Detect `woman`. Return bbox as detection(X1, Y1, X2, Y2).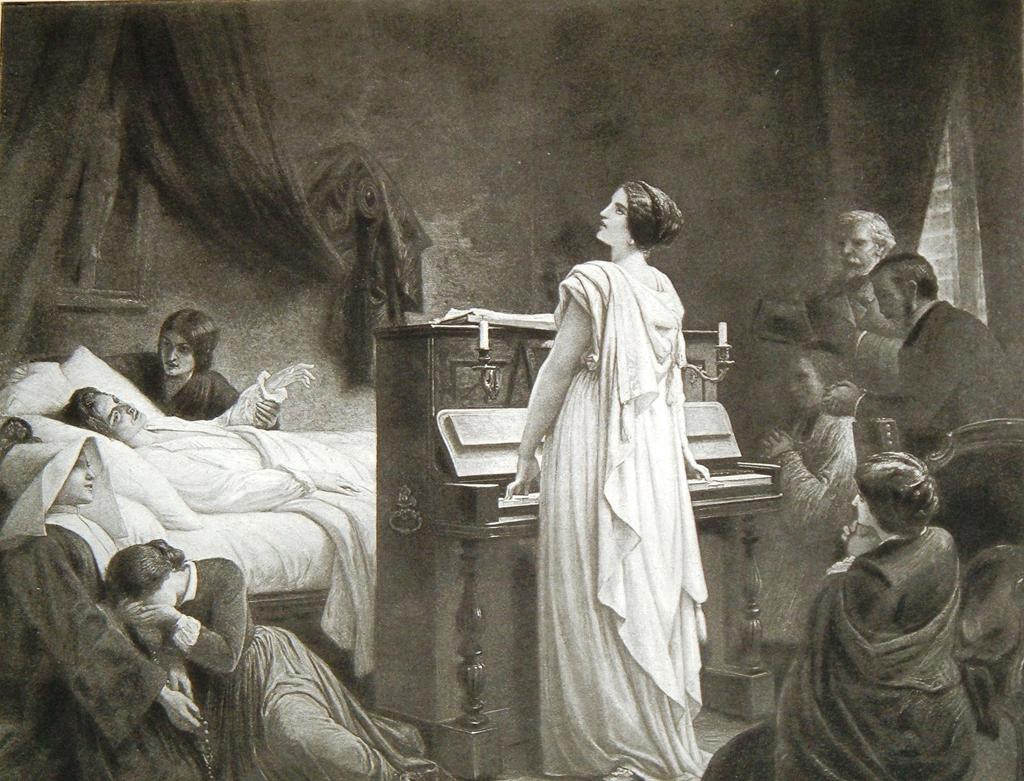
detection(104, 531, 448, 780).
